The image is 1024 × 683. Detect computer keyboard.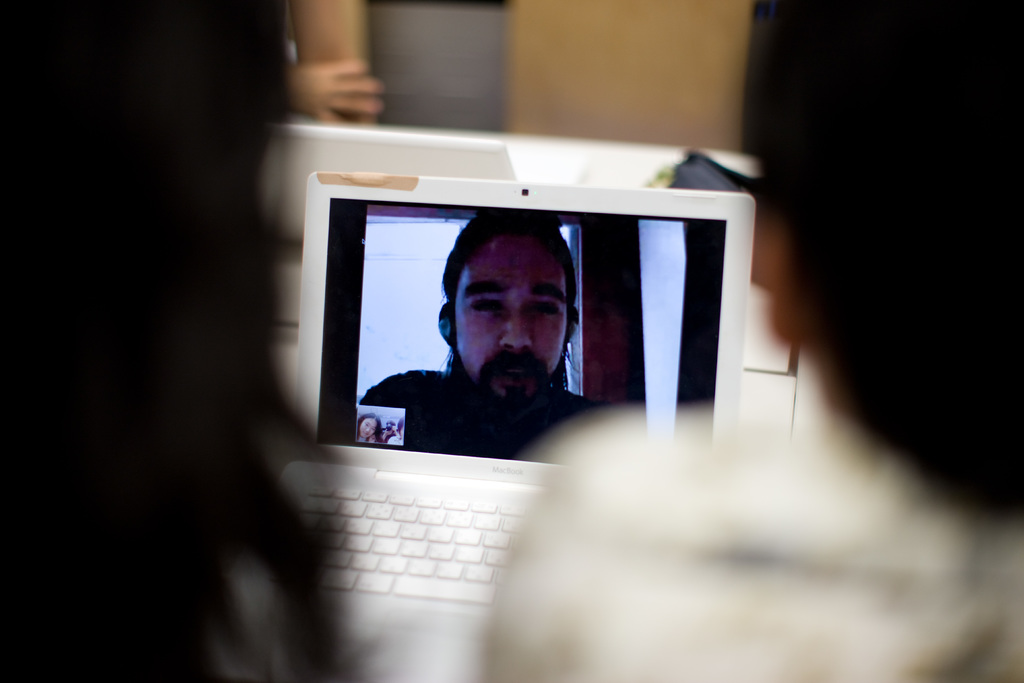
Detection: region(300, 483, 530, 604).
